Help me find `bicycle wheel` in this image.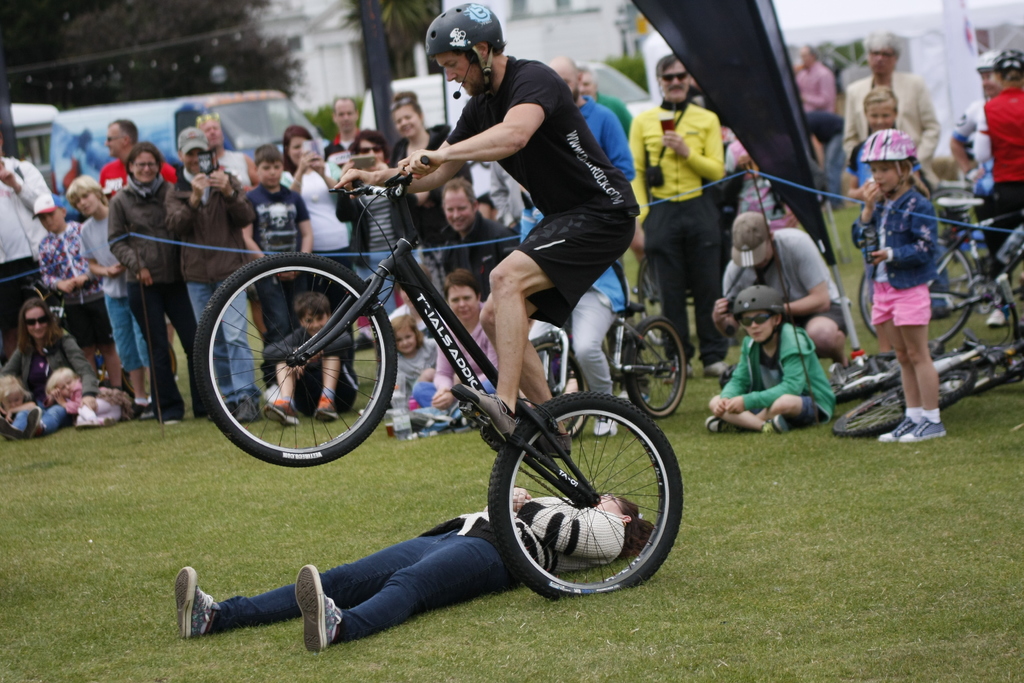
Found it: crop(473, 393, 685, 604).
